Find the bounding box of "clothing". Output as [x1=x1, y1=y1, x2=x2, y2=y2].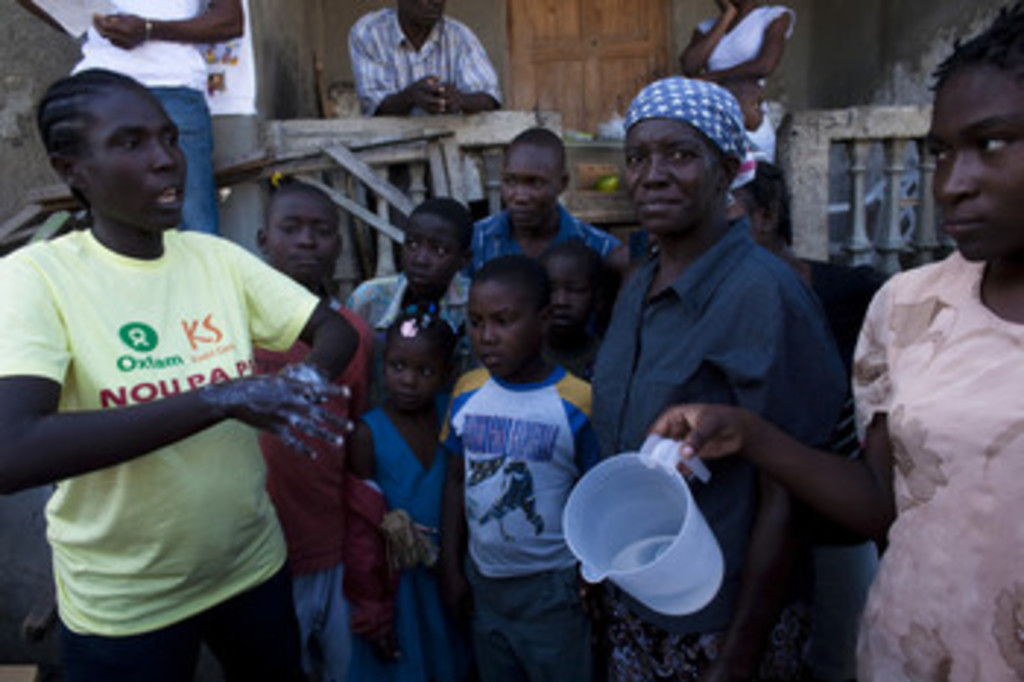
[x1=471, y1=196, x2=632, y2=269].
